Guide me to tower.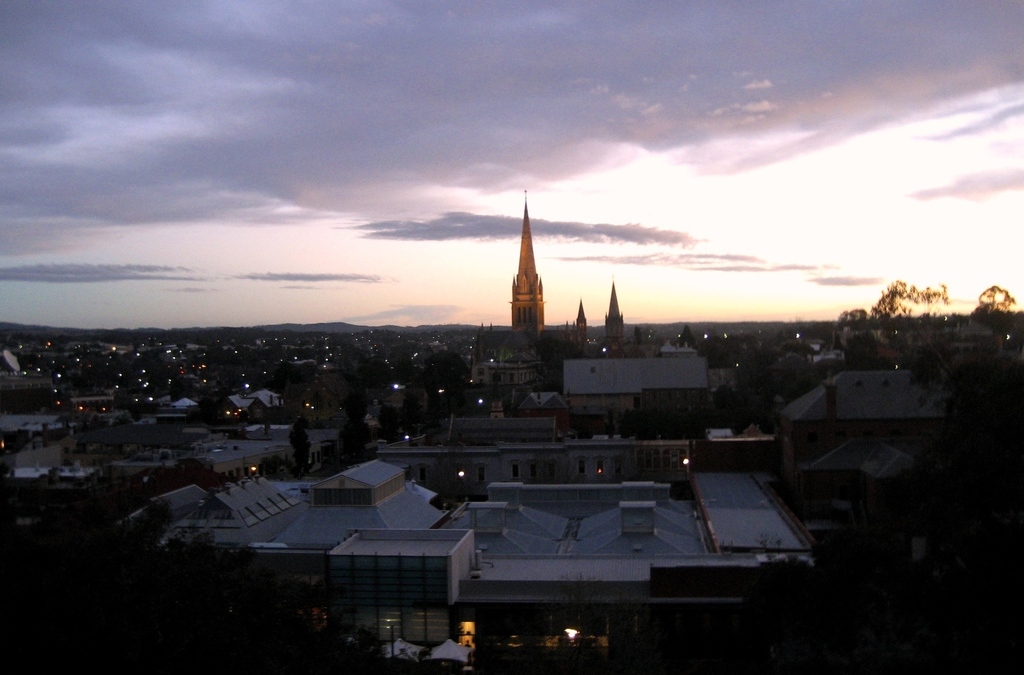
Guidance: <bbox>510, 193, 549, 412</bbox>.
